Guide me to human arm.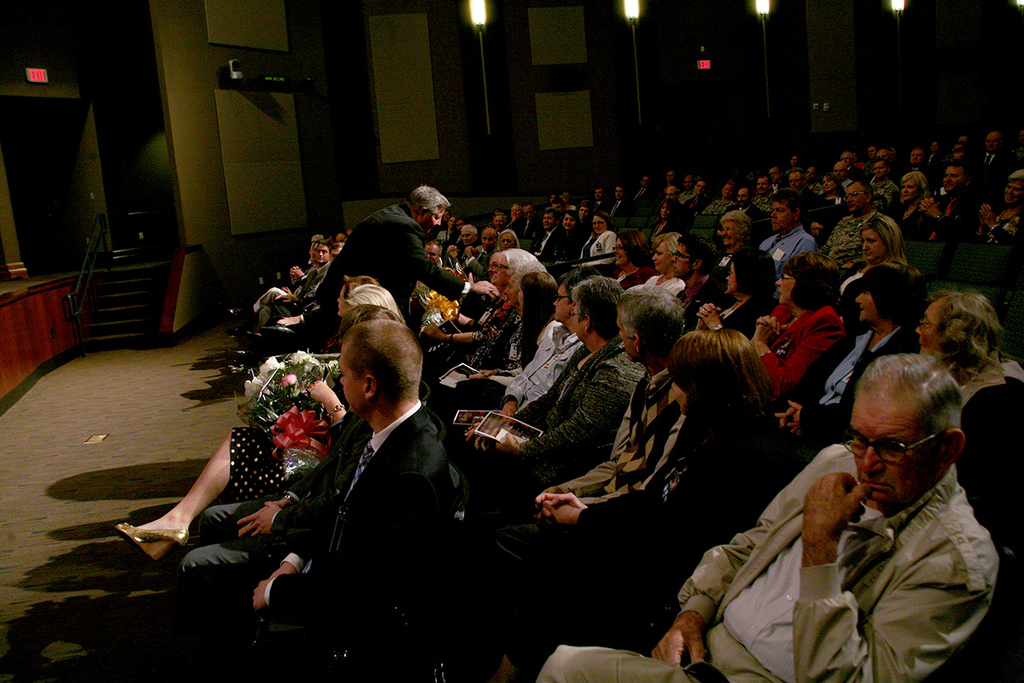
Guidance: (759,318,861,435).
